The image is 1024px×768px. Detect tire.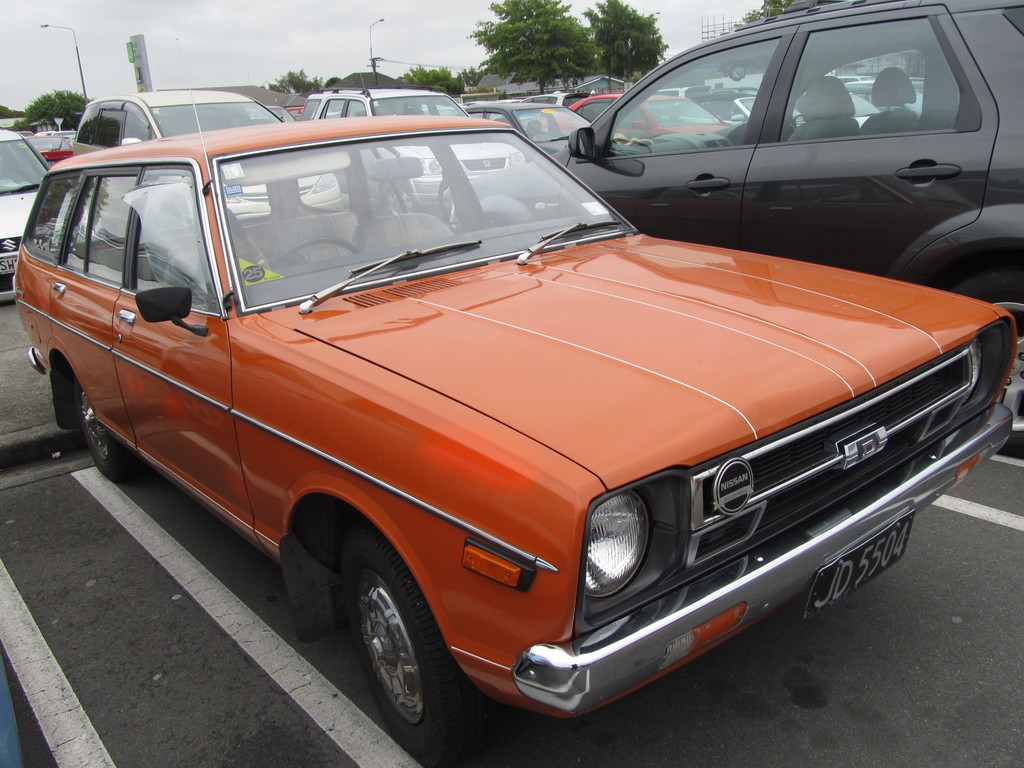
Detection: 331/536/468/755.
